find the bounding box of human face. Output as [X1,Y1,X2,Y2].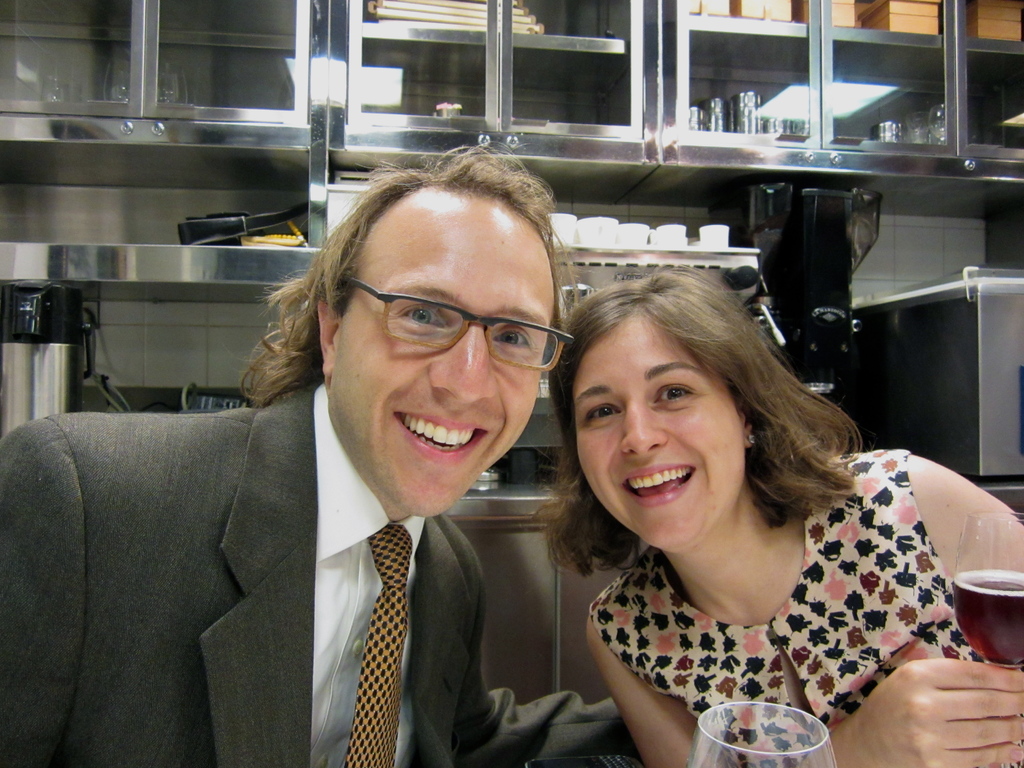
[328,189,555,520].
